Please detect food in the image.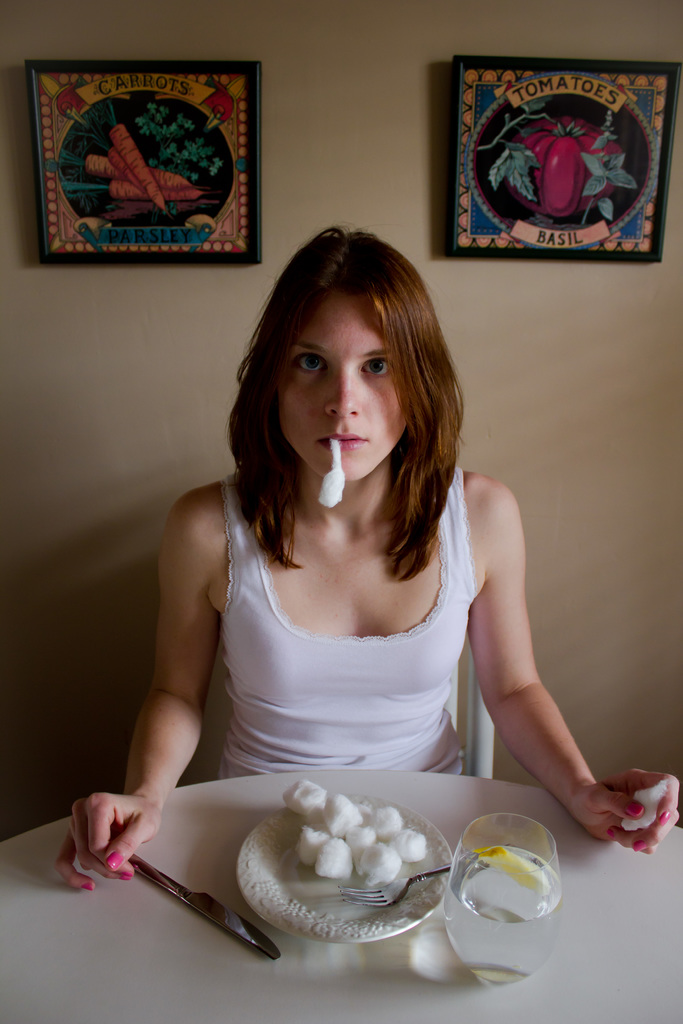
{"left": 268, "top": 778, "right": 444, "bottom": 900}.
